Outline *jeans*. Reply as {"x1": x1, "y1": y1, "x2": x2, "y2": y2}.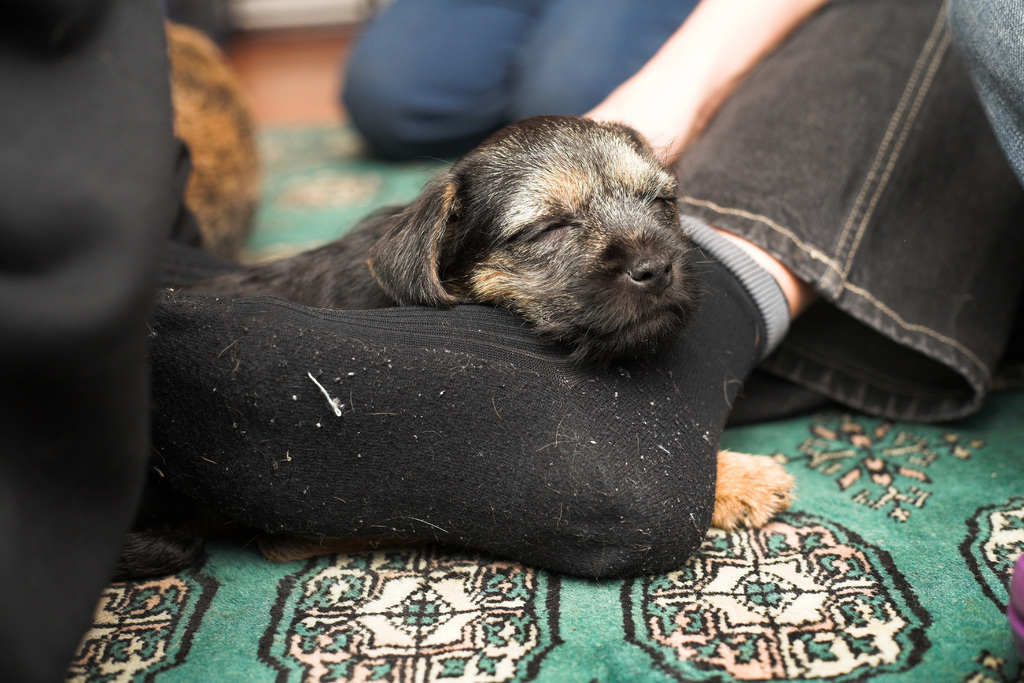
{"x1": 587, "y1": 51, "x2": 952, "y2": 450}.
